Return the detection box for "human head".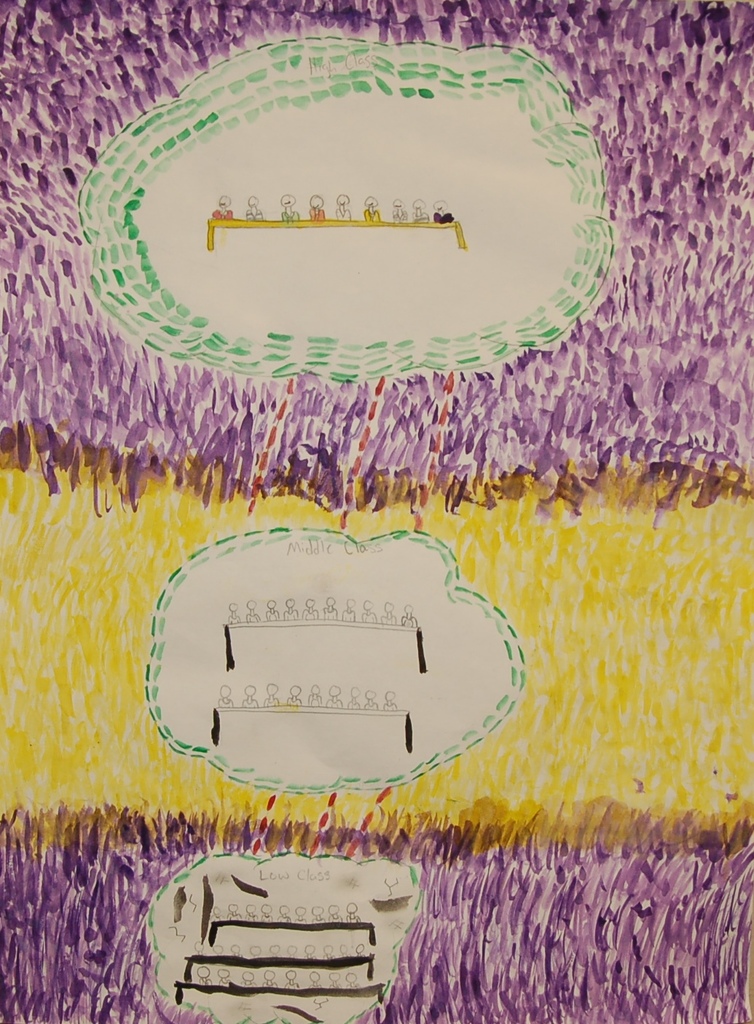
box=[353, 942, 366, 955].
